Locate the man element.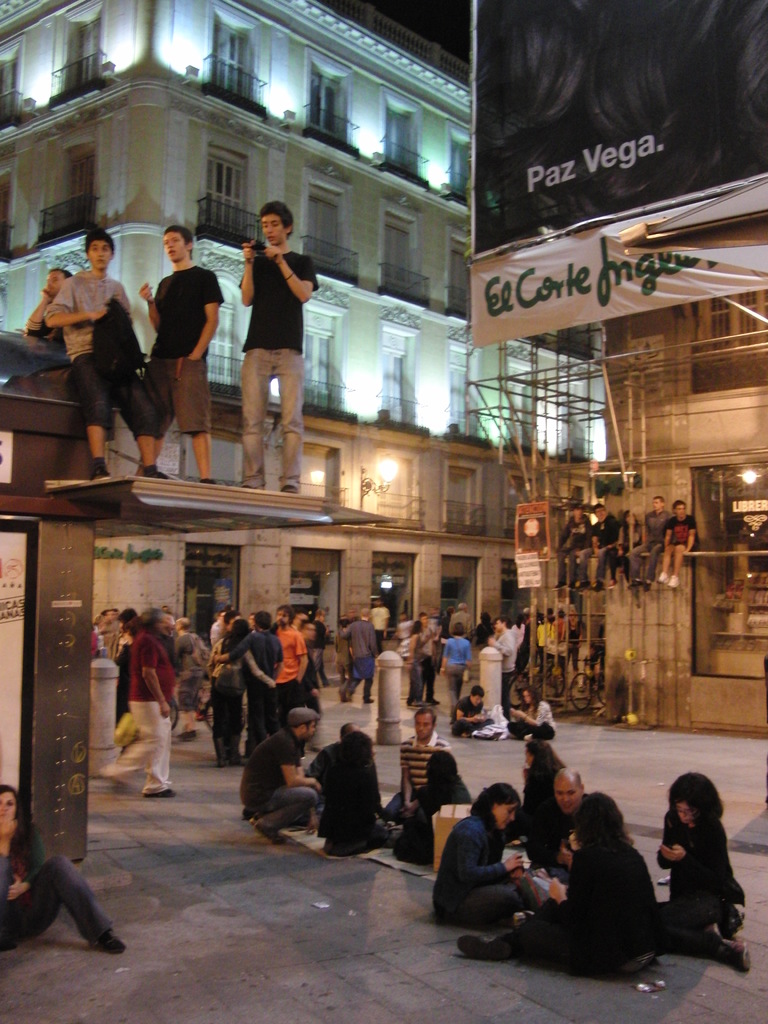
Element bbox: [215,189,316,449].
